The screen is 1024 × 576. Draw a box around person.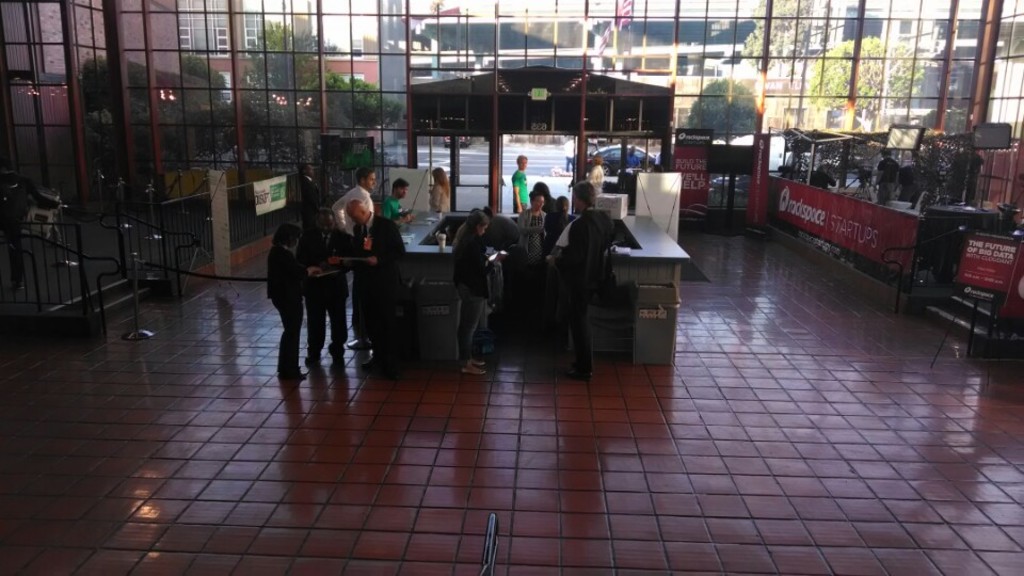
[x1=387, y1=179, x2=406, y2=218].
